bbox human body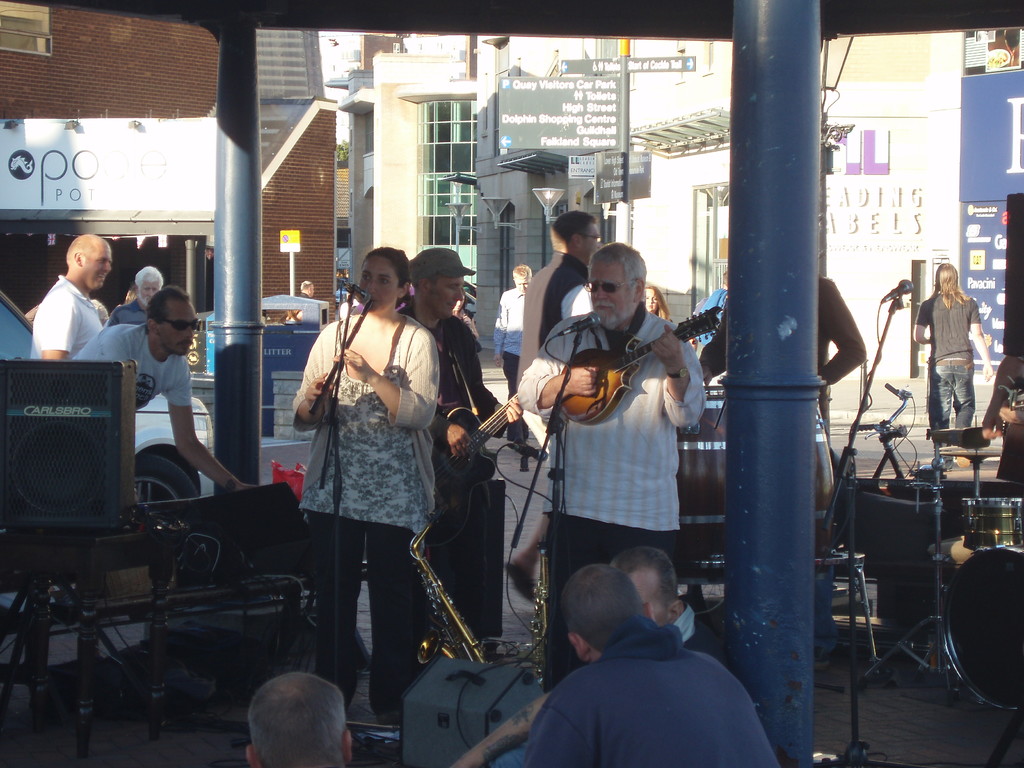
pyautogui.locateOnScreen(516, 207, 604, 392)
